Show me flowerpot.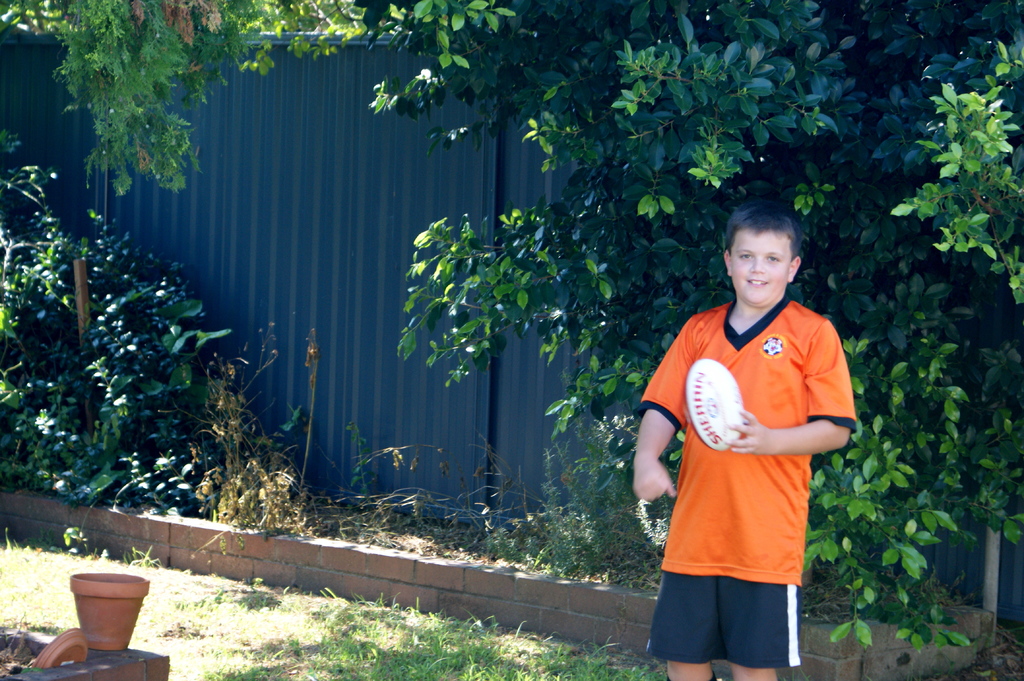
flowerpot is here: bbox=(61, 581, 144, 653).
